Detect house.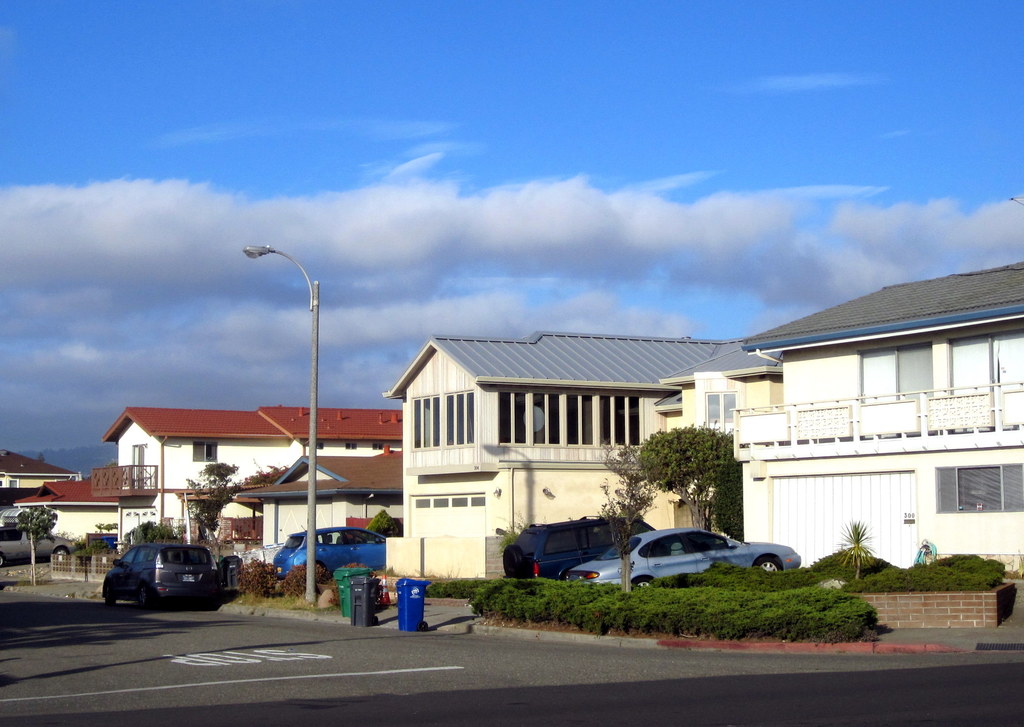
Detected at <box>0,440,84,505</box>.
